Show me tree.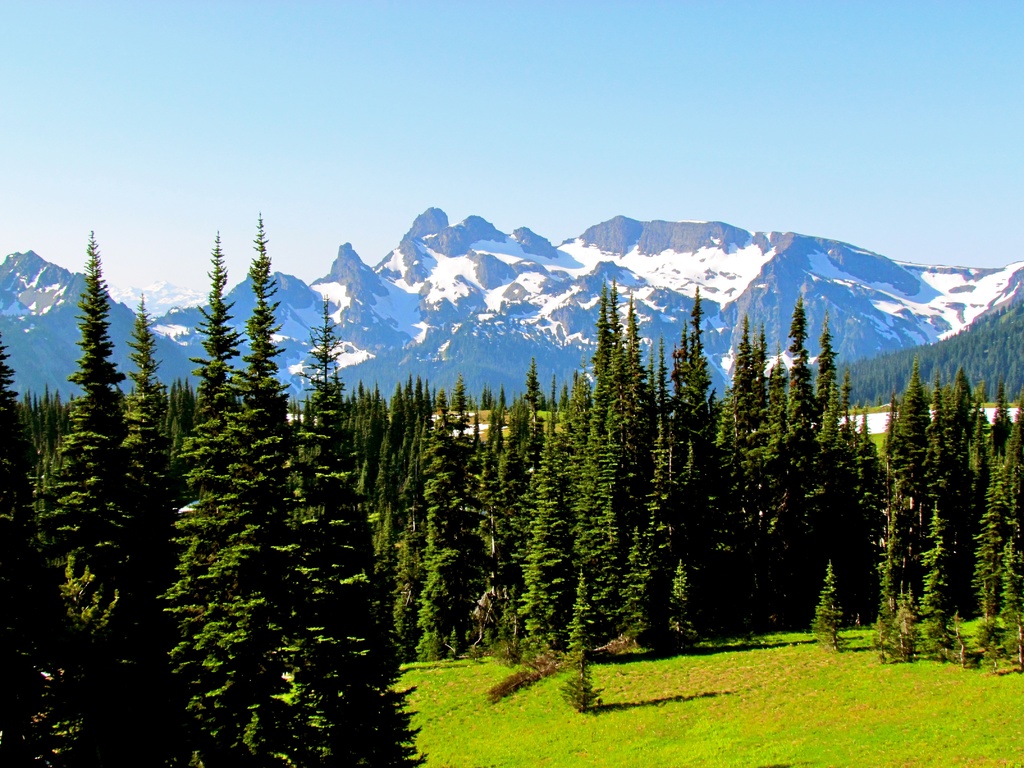
tree is here: locate(883, 342, 997, 641).
